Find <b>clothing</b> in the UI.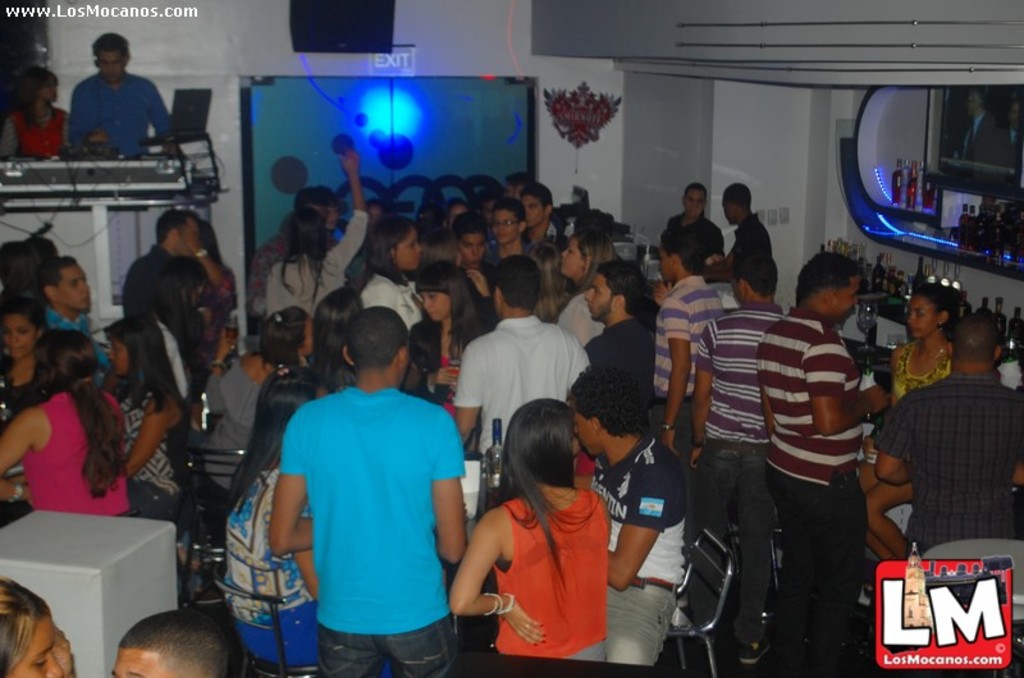
UI element at crop(6, 104, 60, 162).
